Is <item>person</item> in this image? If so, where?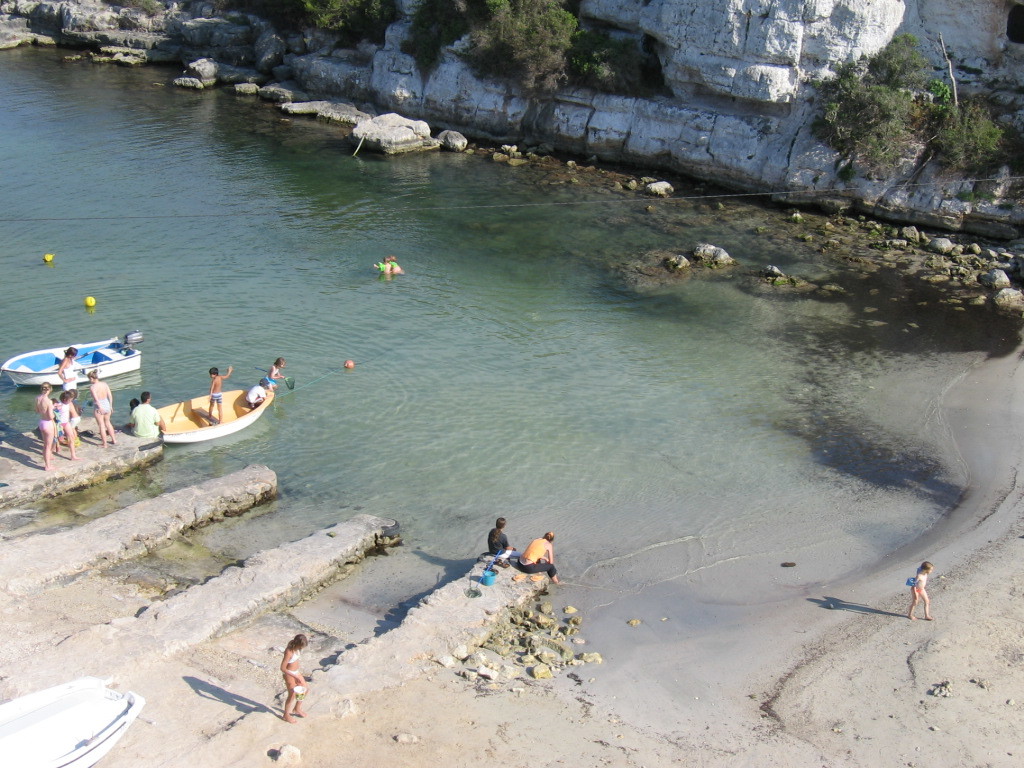
Yes, at l=264, t=357, r=291, b=396.
